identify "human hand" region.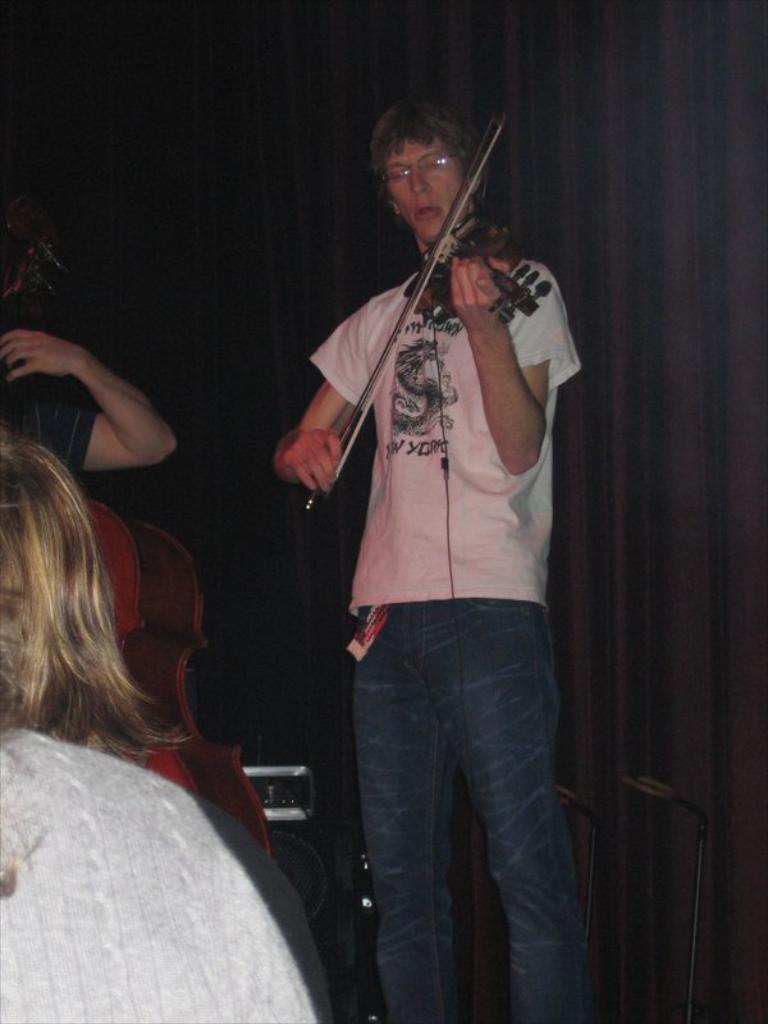
Region: [0,328,73,384].
